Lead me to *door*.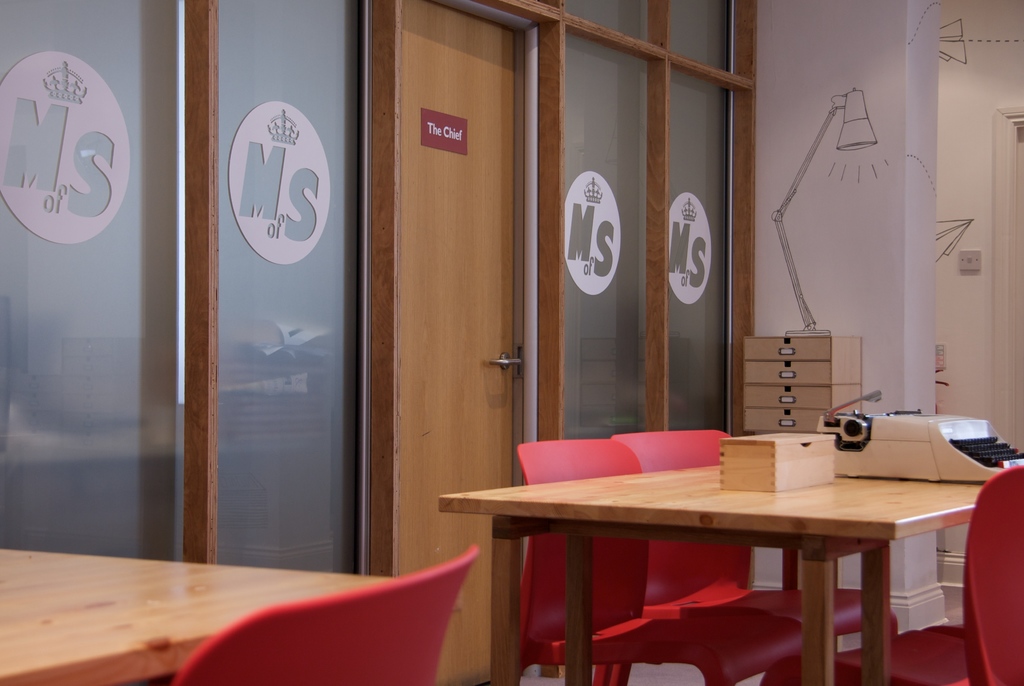
Lead to <bbox>670, 74, 756, 550</bbox>.
